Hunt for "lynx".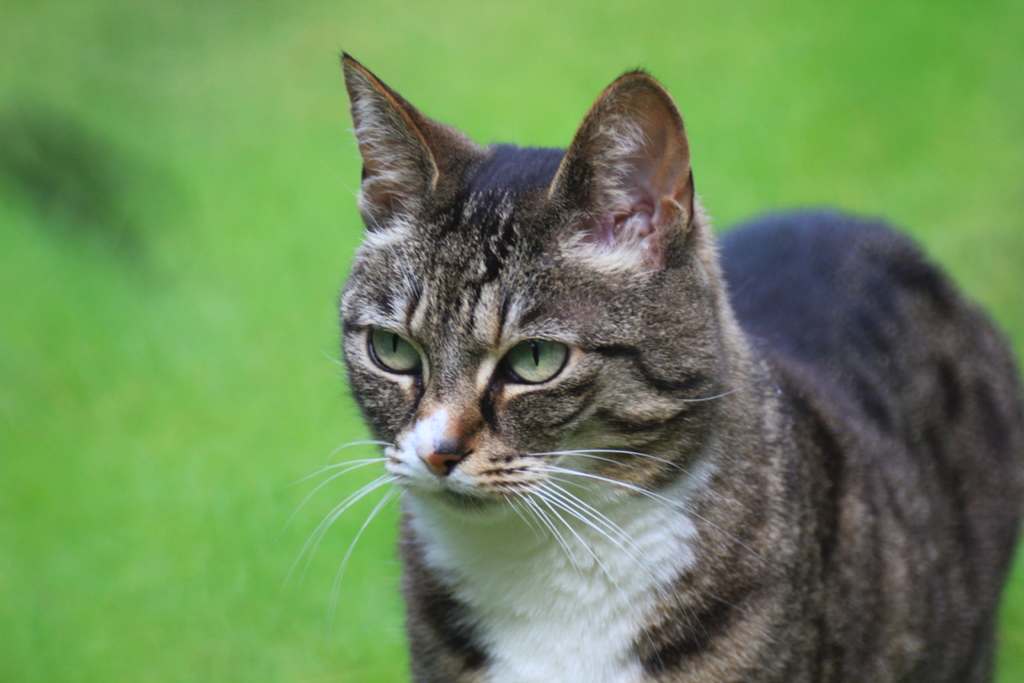
Hunted down at BBox(285, 40, 1023, 682).
